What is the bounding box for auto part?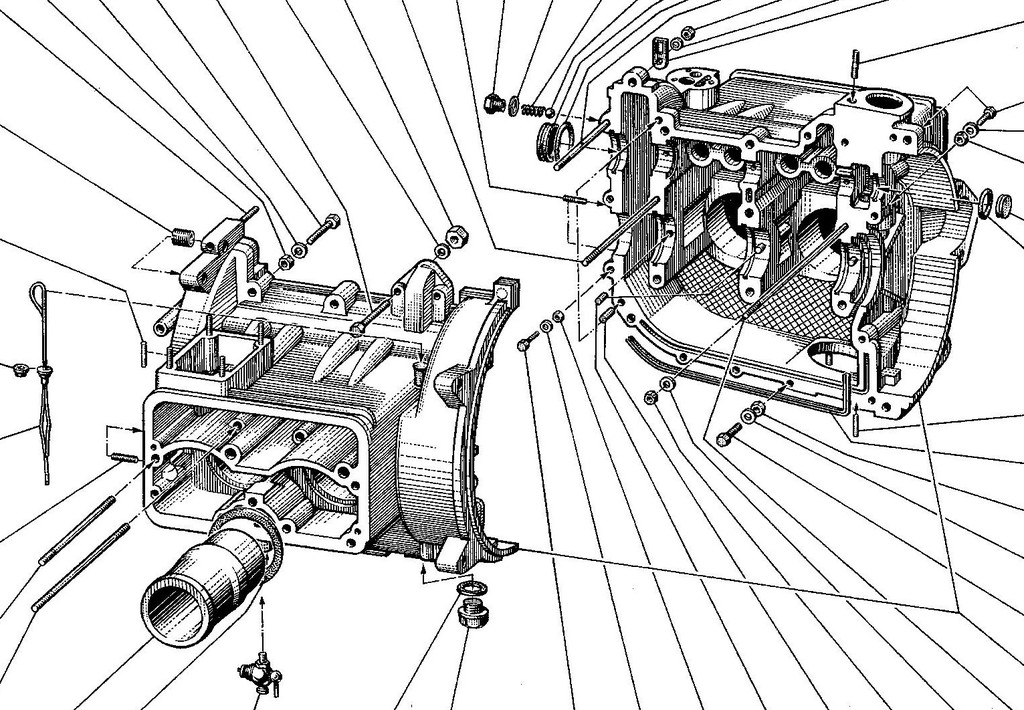
505 99 519 124.
